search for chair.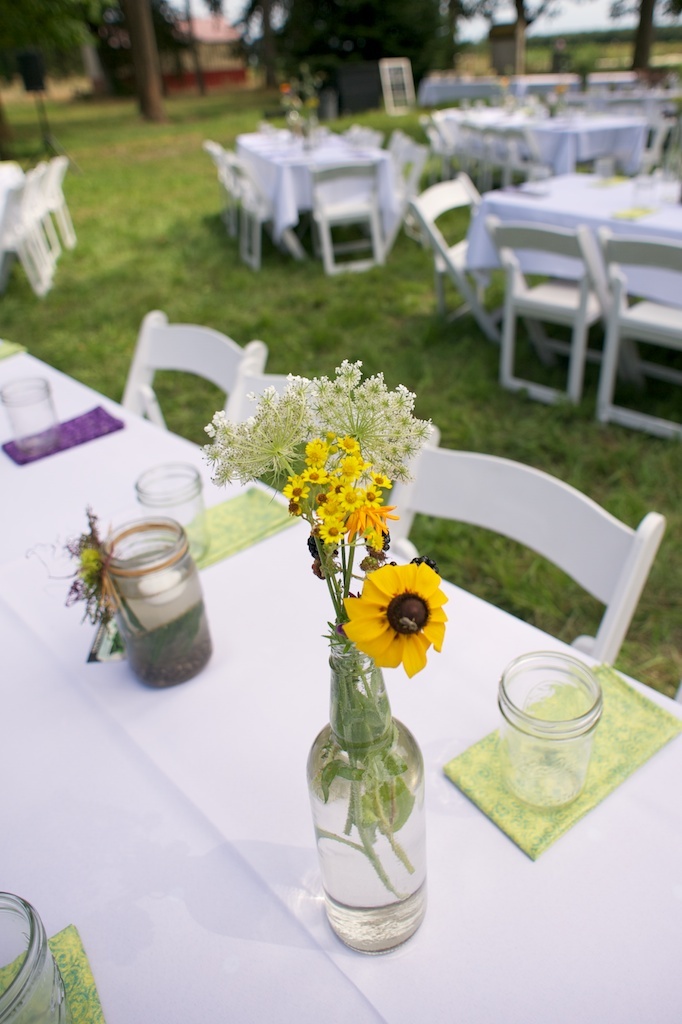
Found at 479 219 622 405.
